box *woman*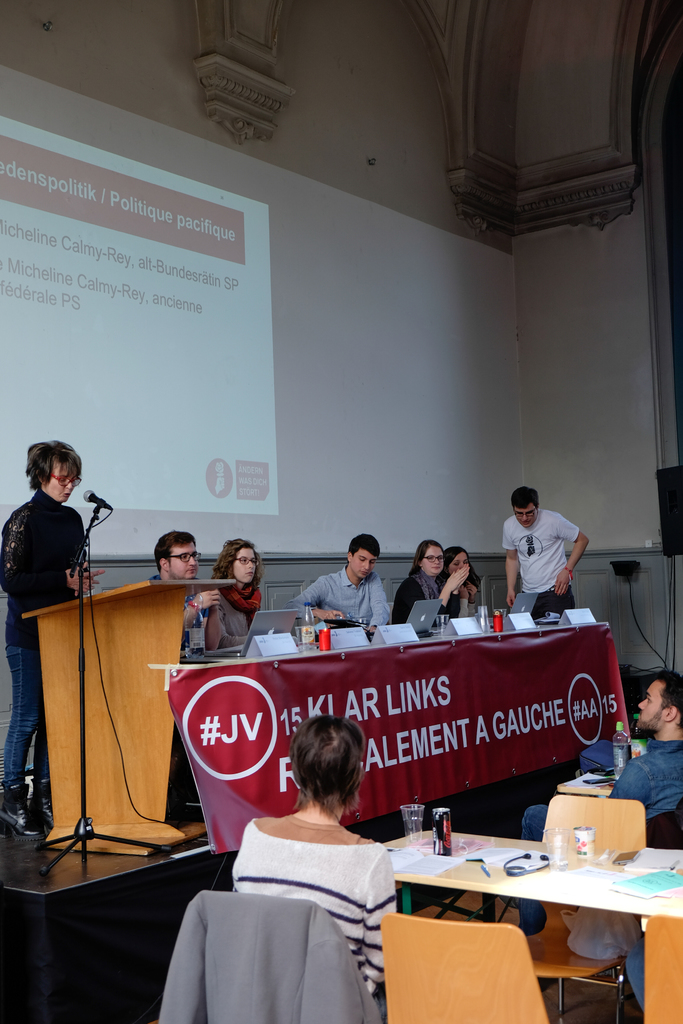
0,441,106,836
